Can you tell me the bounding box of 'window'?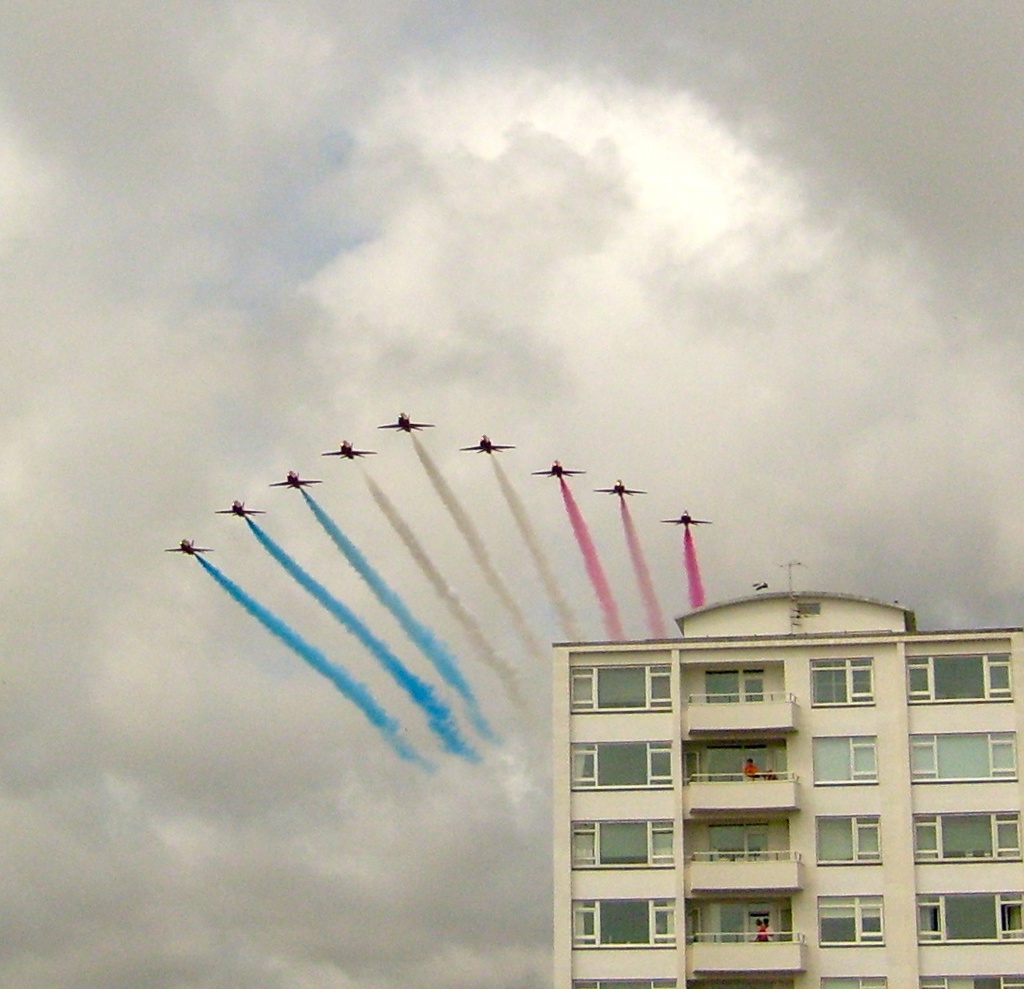
(x1=810, y1=650, x2=872, y2=712).
